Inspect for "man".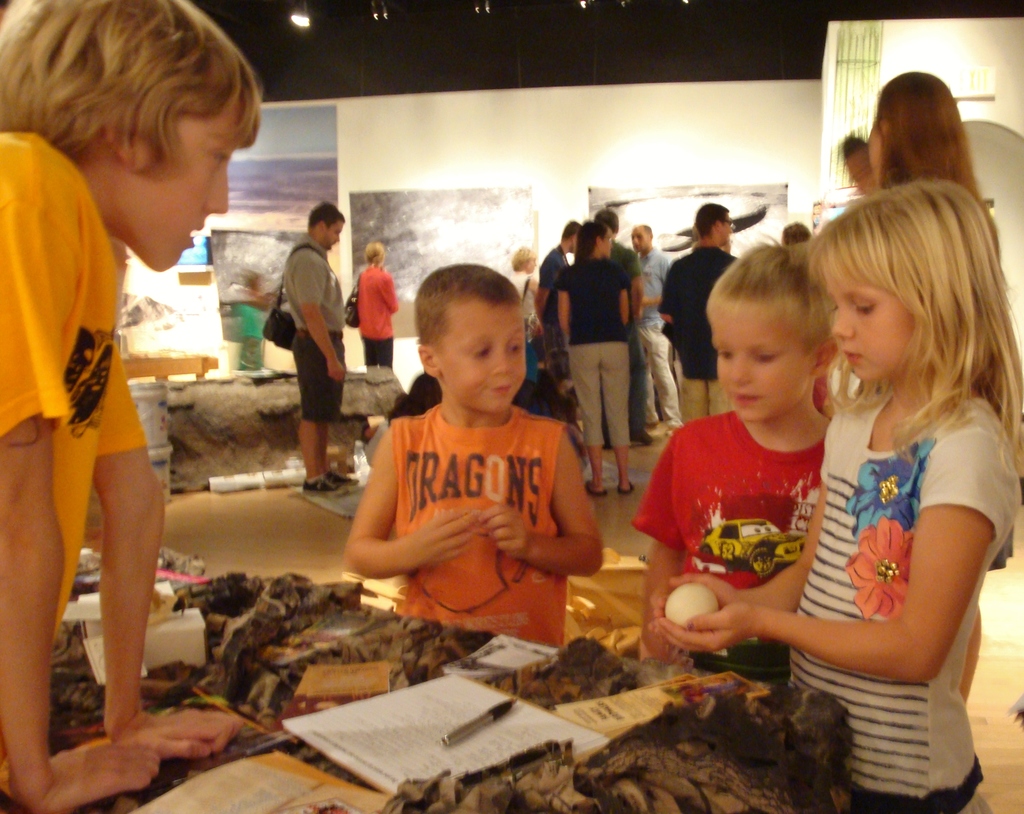
Inspection: <bbox>659, 200, 739, 427</bbox>.
